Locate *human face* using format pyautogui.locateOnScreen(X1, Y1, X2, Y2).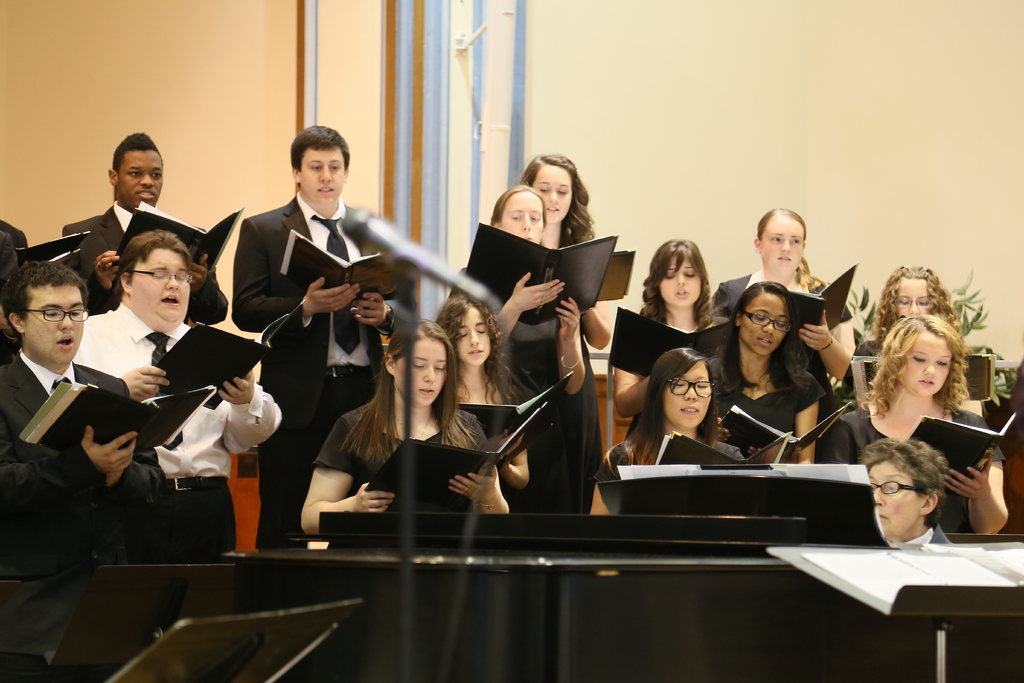
pyautogui.locateOnScreen(499, 190, 544, 243).
